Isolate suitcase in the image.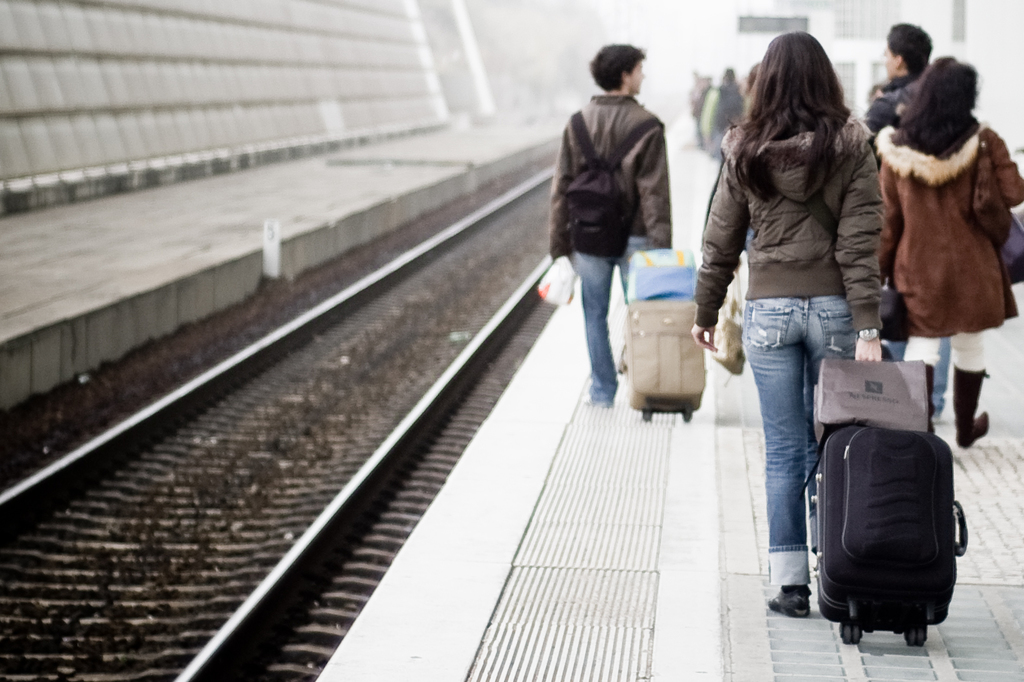
Isolated region: (623,293,706,422).
